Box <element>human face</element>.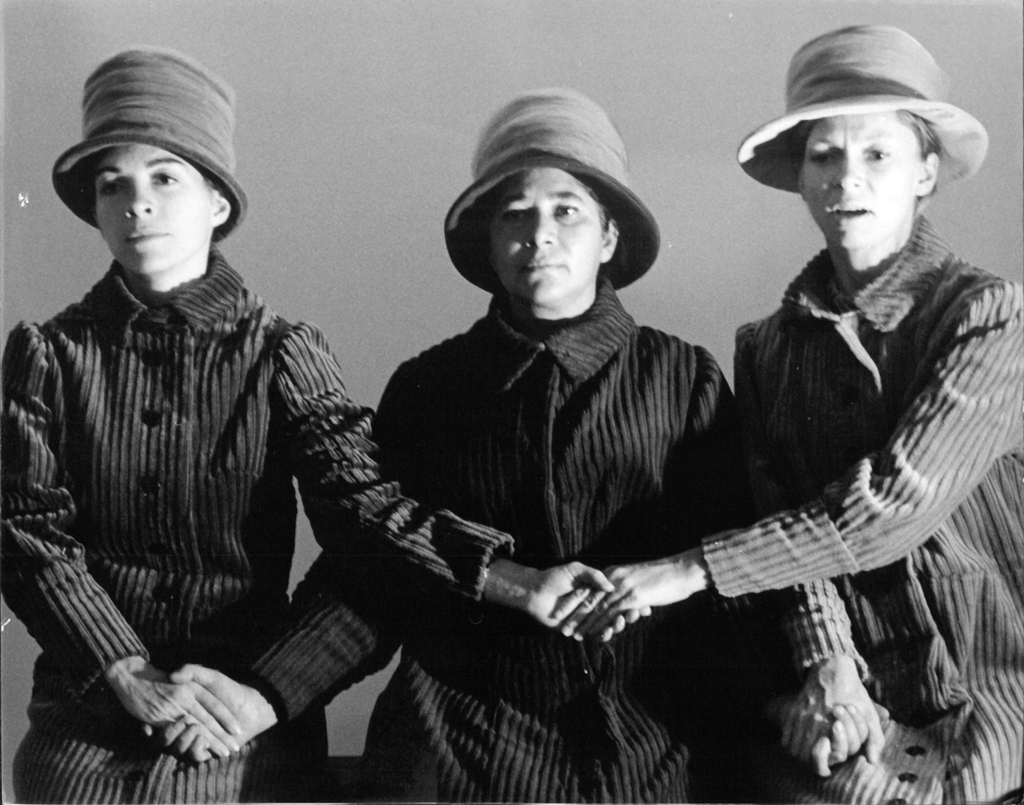
detection(797, 122, 923, 254).
